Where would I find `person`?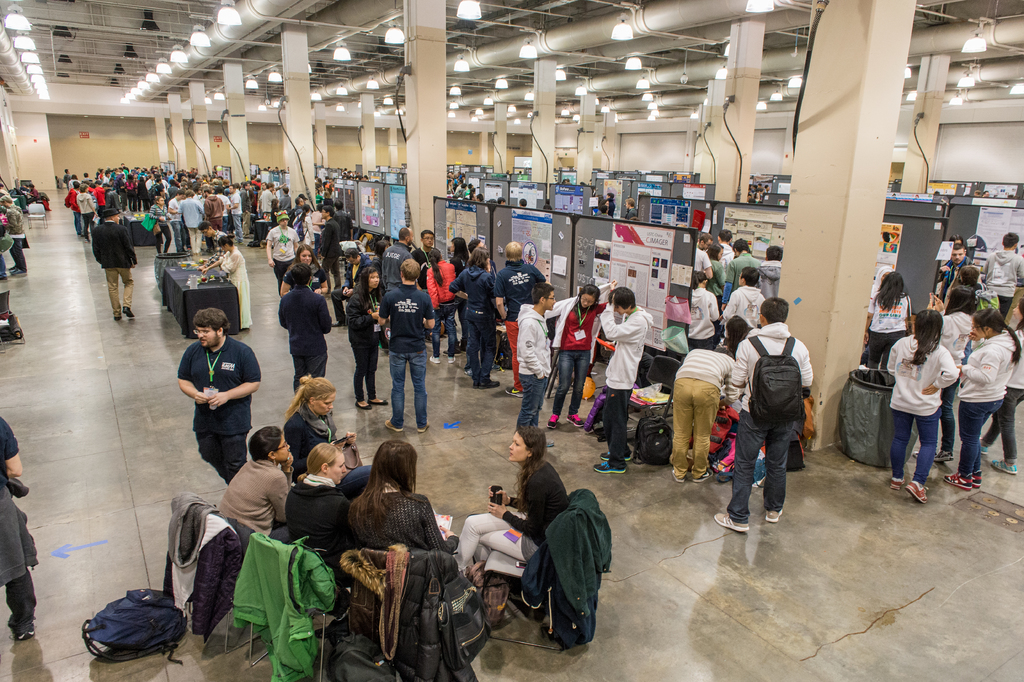
At <region>726, 267, 773, 331</region>.
